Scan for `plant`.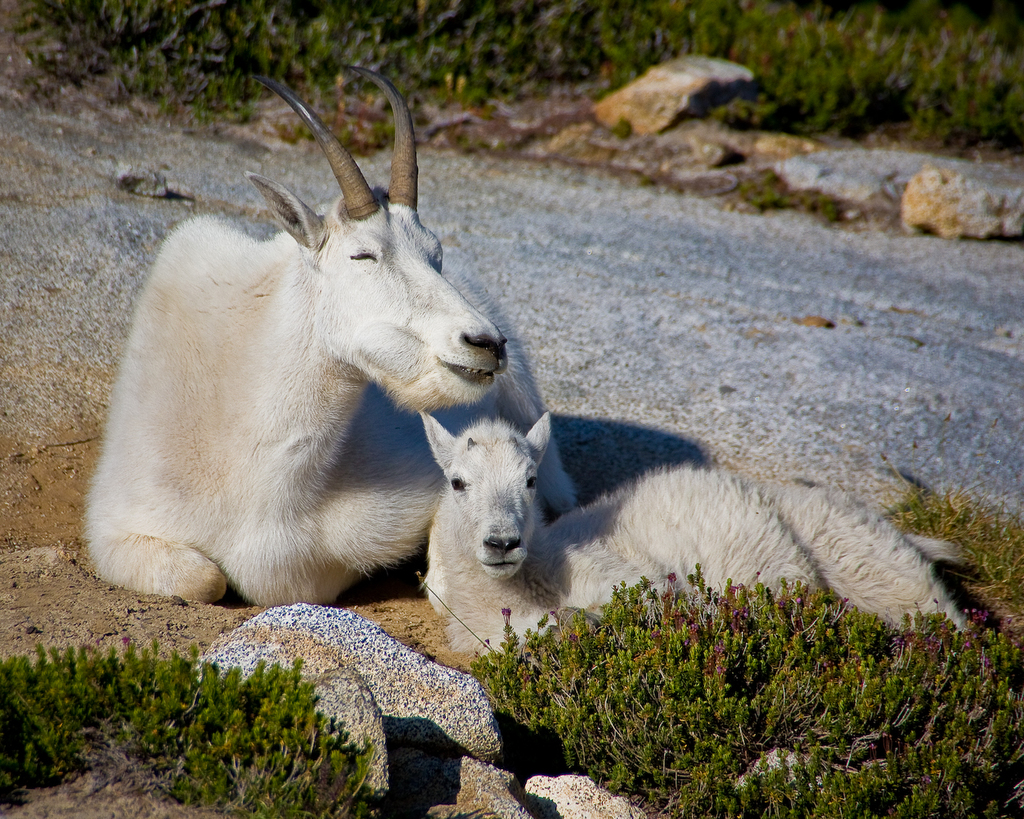
Scan result: left=222, top=64, right=265, bottom=133.
